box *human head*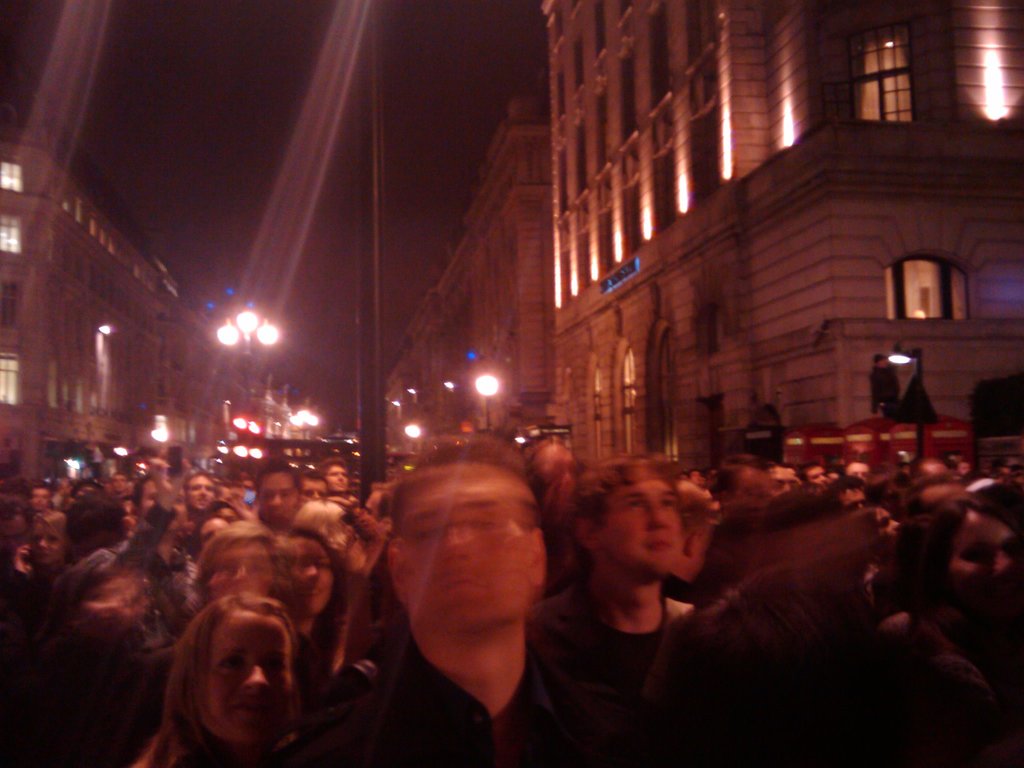
<box>386,443,556,633</box>
